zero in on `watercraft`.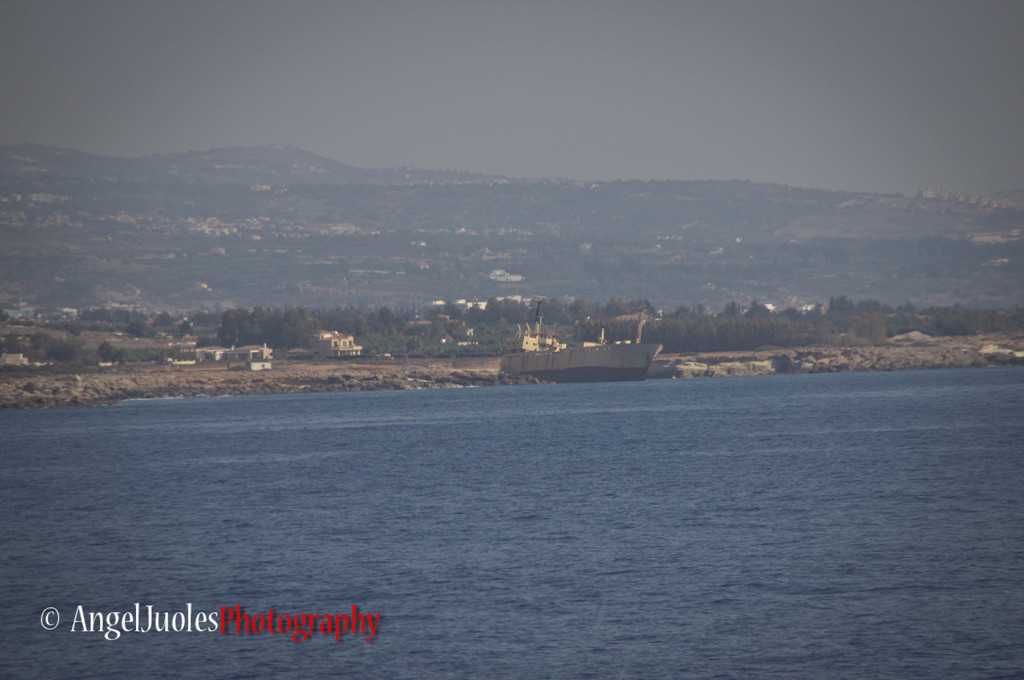
Zeroed in: box=[491, 314, 671, 391].
